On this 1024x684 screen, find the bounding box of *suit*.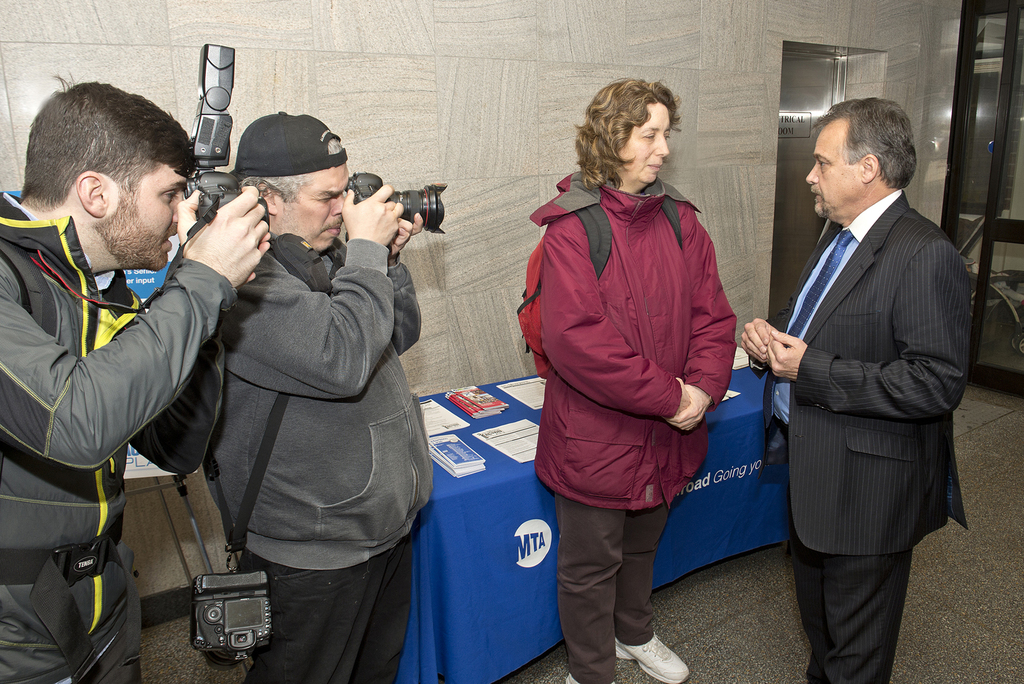
Bounding box: select_region(750, 81, 980, 663).
